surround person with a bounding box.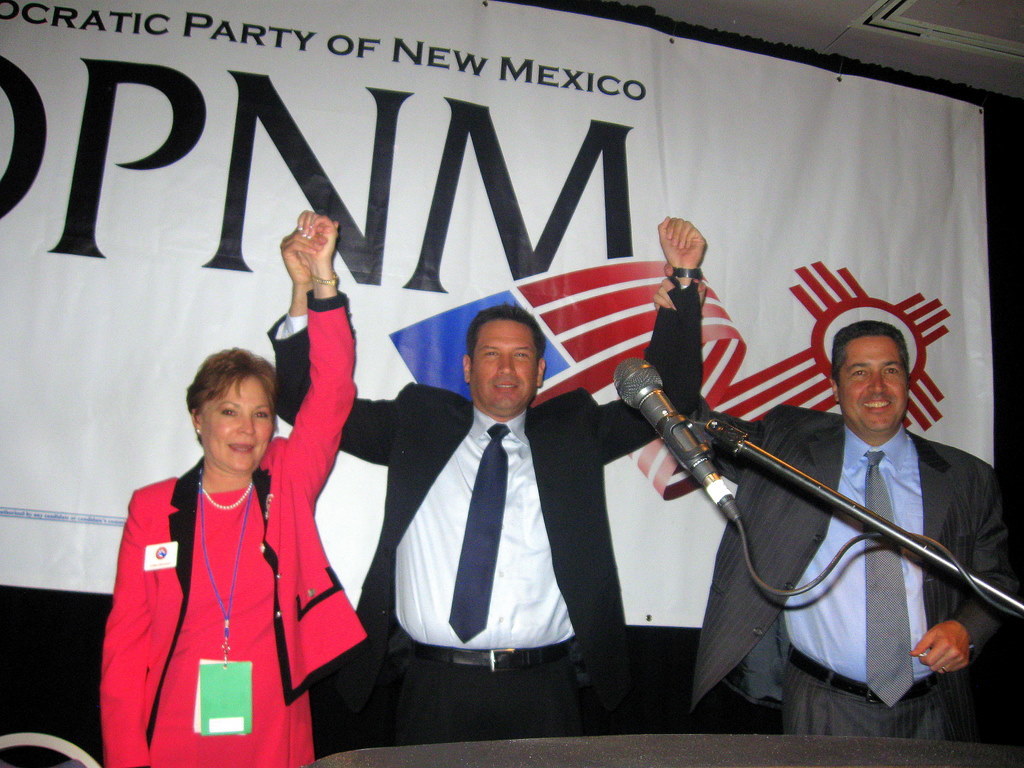
(647,296,1023,744).
